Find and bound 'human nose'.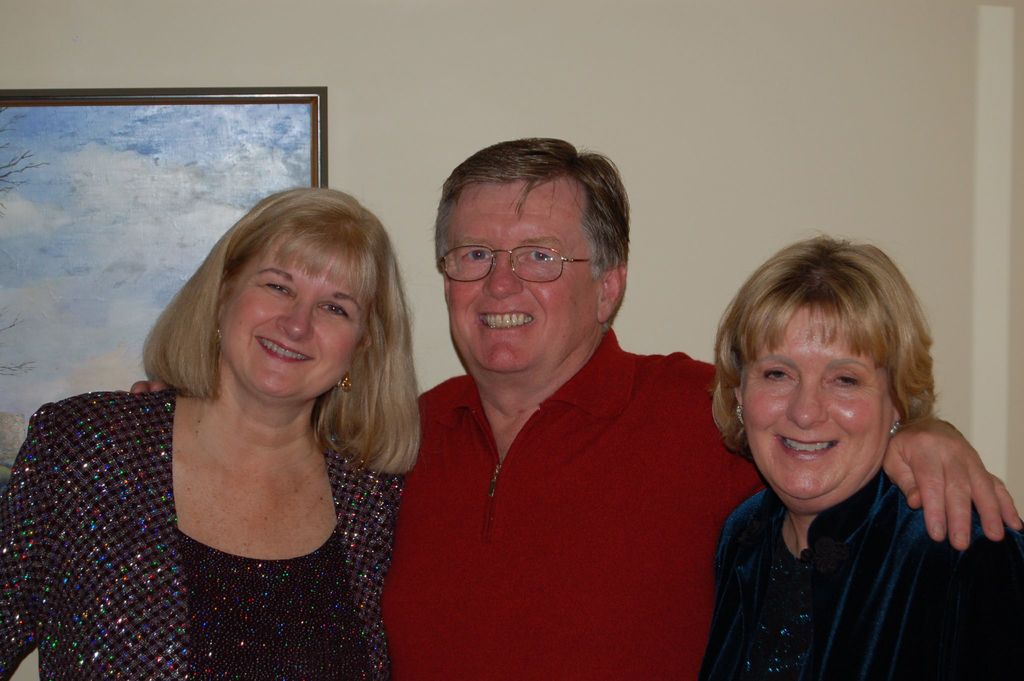
Bound: pyautogui.locateOnScreen(273, 293, 315, 340).
